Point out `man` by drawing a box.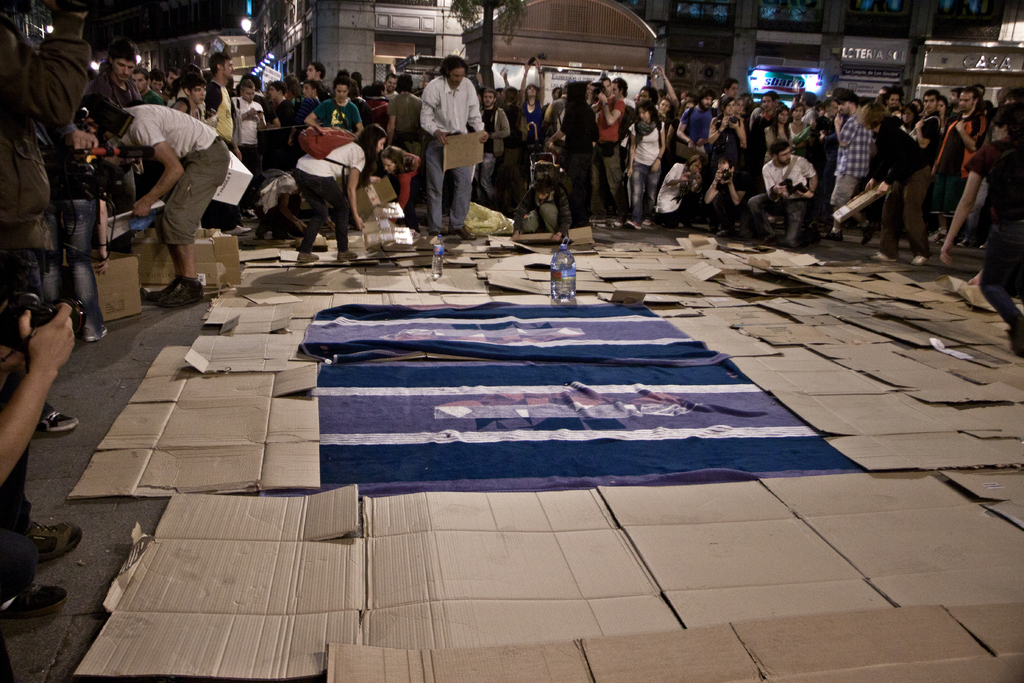
[left=297, top=86, right=371, bottom=131].
